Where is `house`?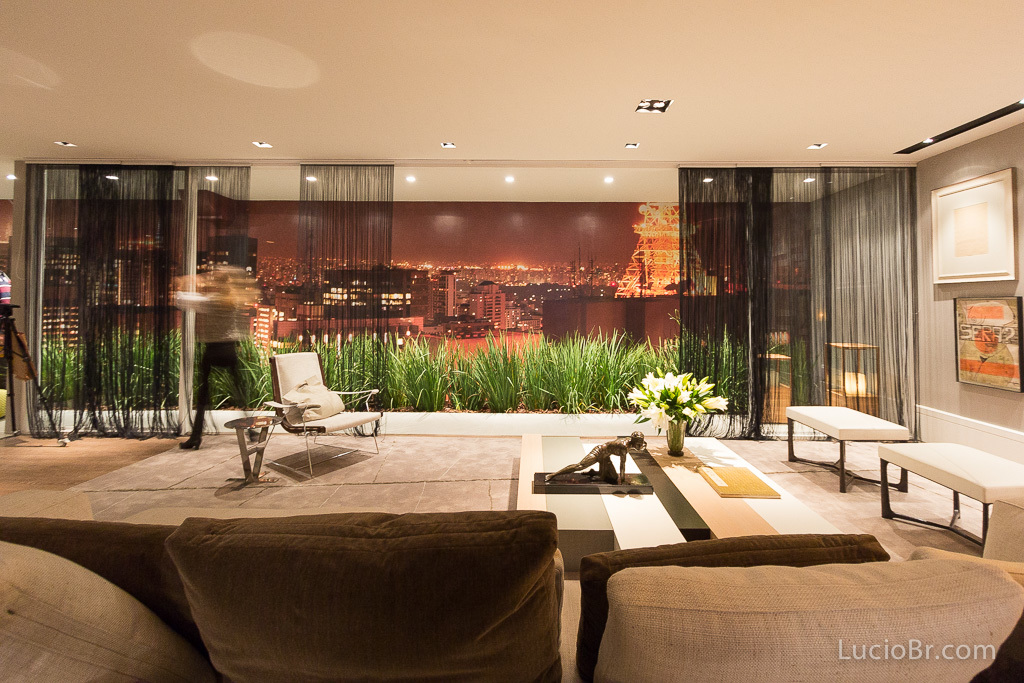
<region>0, 28, 1023, 595</region>.
